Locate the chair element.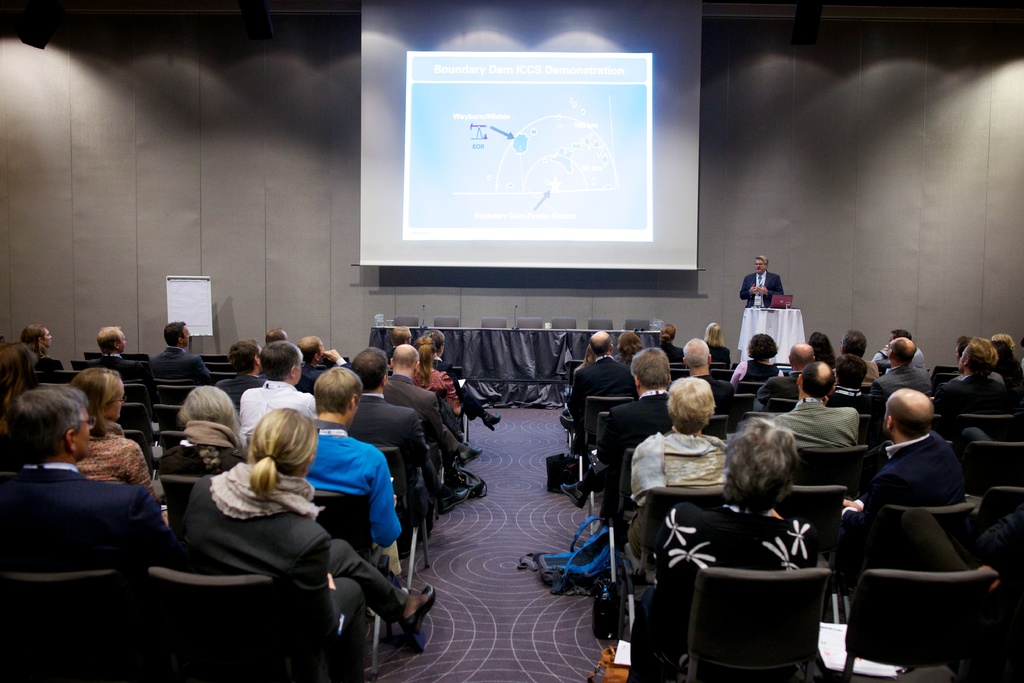
Element bbox: l=965, t=440, r=1023, b=486.
